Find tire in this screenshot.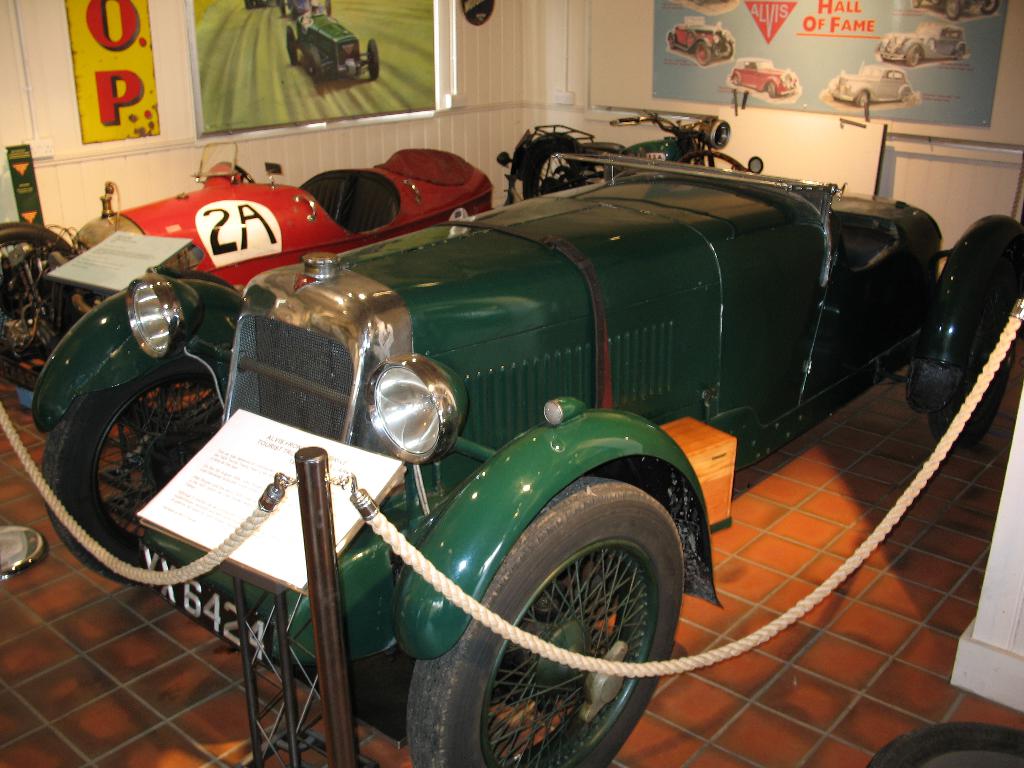
The bounding box for tire is x1=325 y1=0 x2=333 y2=17.
